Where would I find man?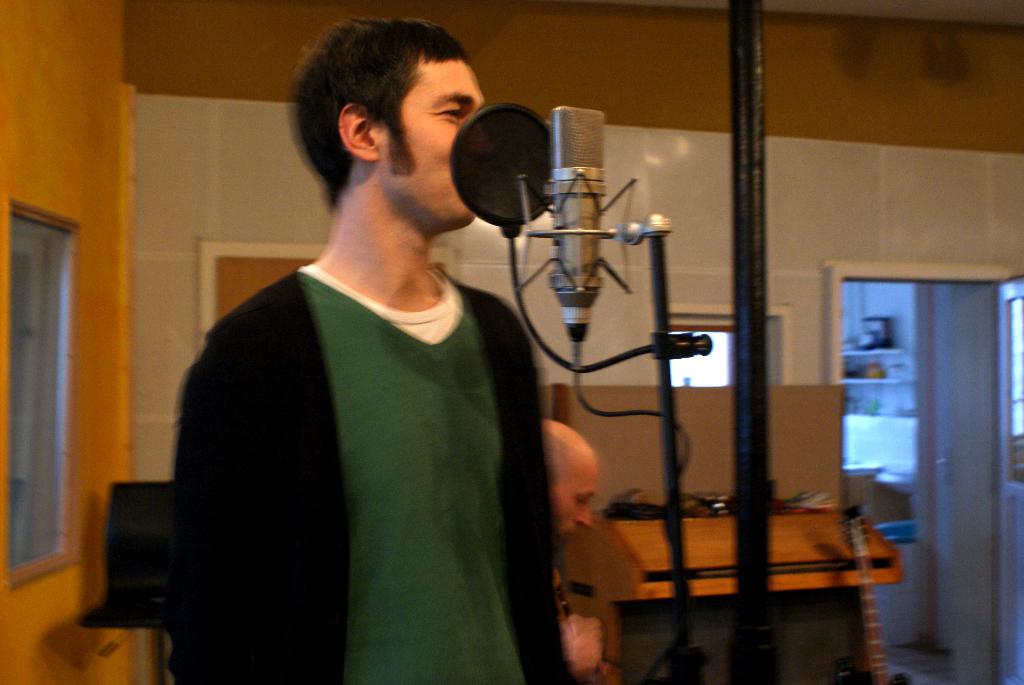
At locate(169, 17, 574, 684).
